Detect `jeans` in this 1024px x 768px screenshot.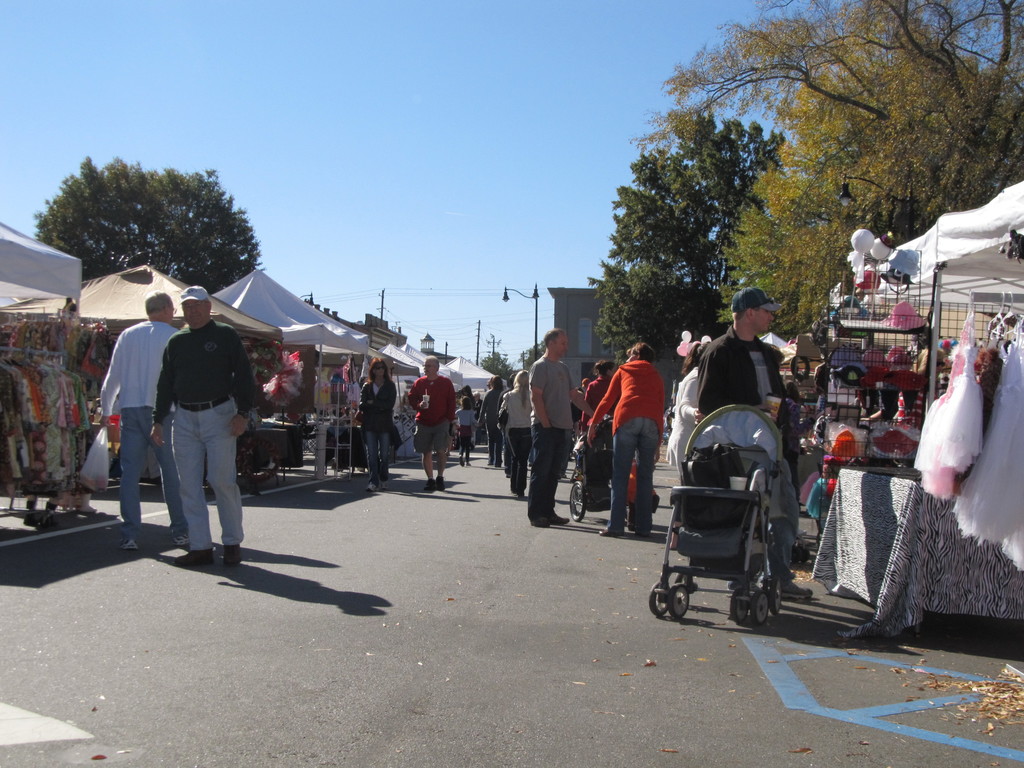
Detection: pyautogui.locateOnScreen(175, 415, 243, 550).
